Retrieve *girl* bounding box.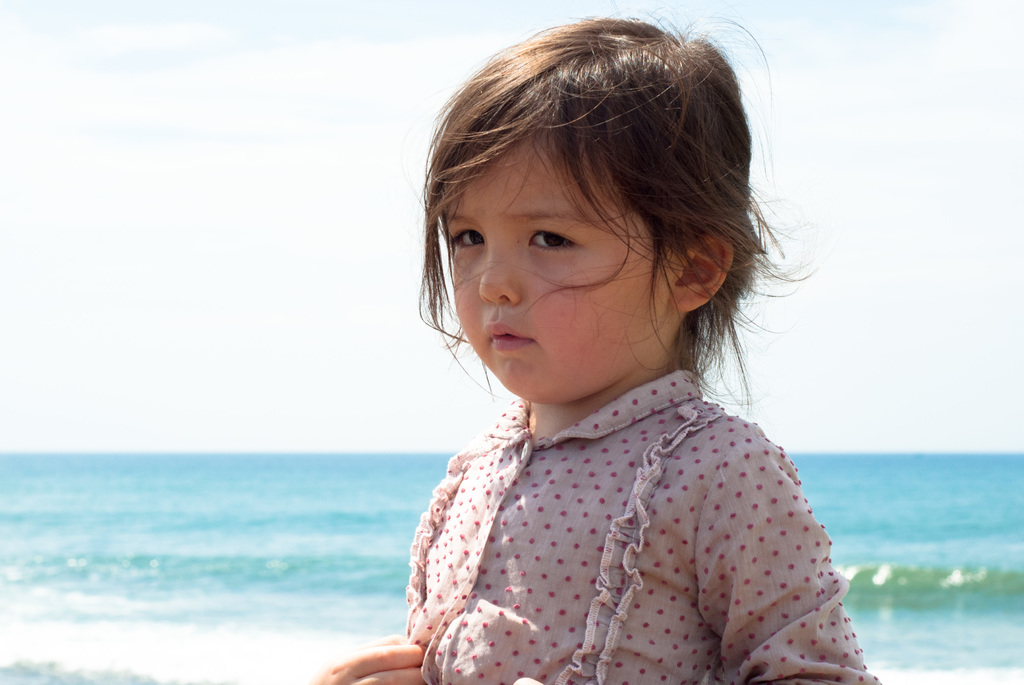
Bounding box: x1=320, y1=5, x2=884, y2=682.
